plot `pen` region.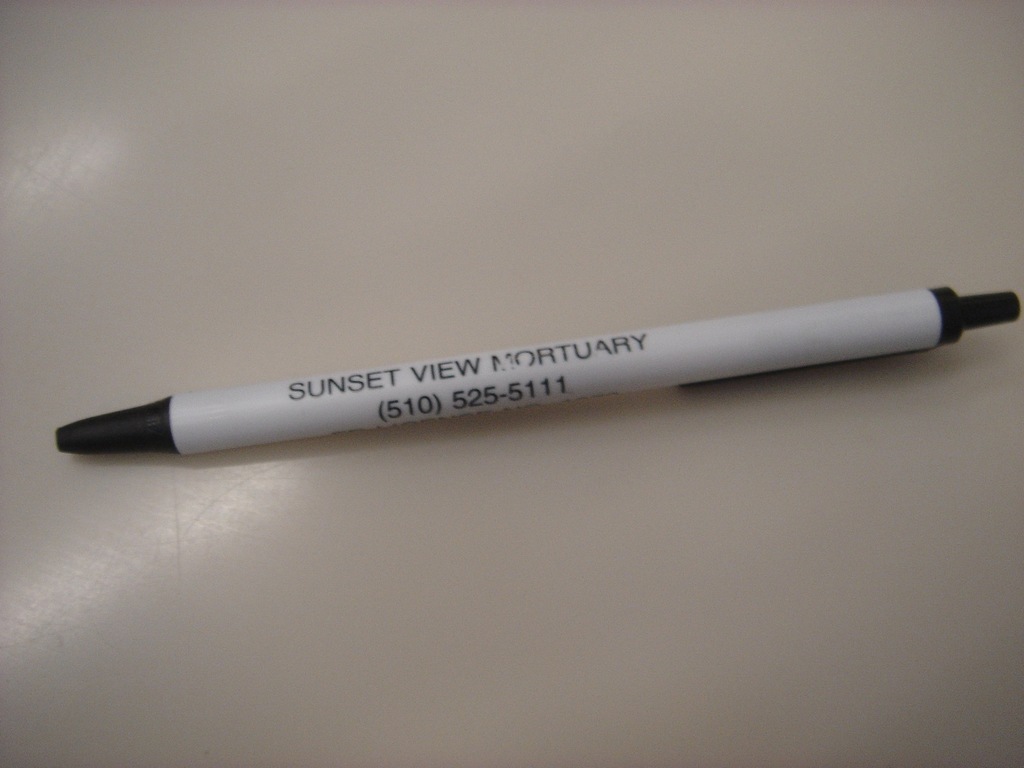
Plotted at (left=54, top=284, right=1019, bottom=454).
